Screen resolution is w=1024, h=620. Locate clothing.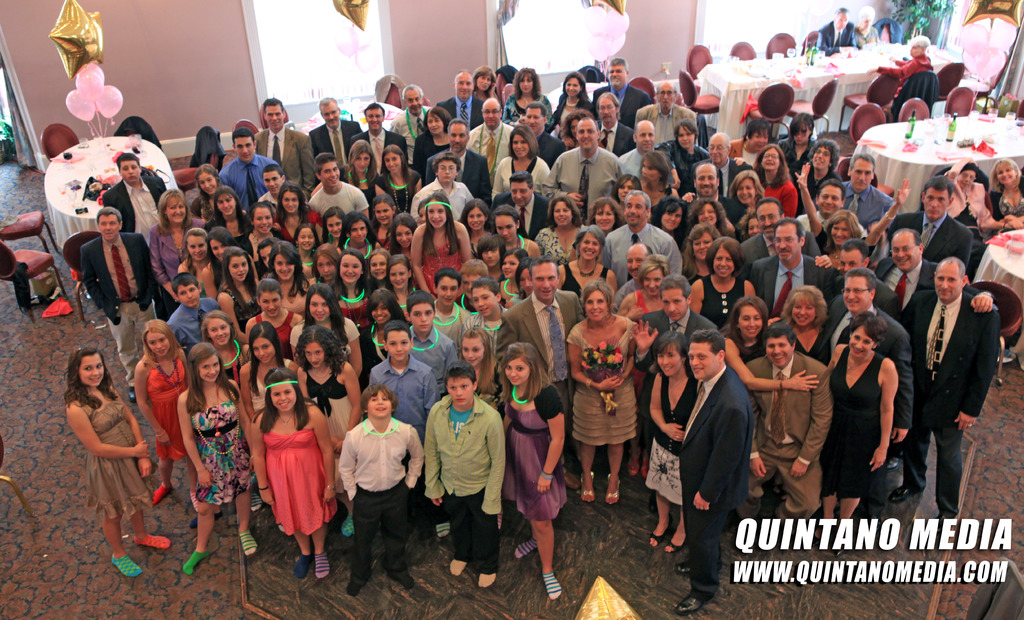
(309, 120, 365, 173).
